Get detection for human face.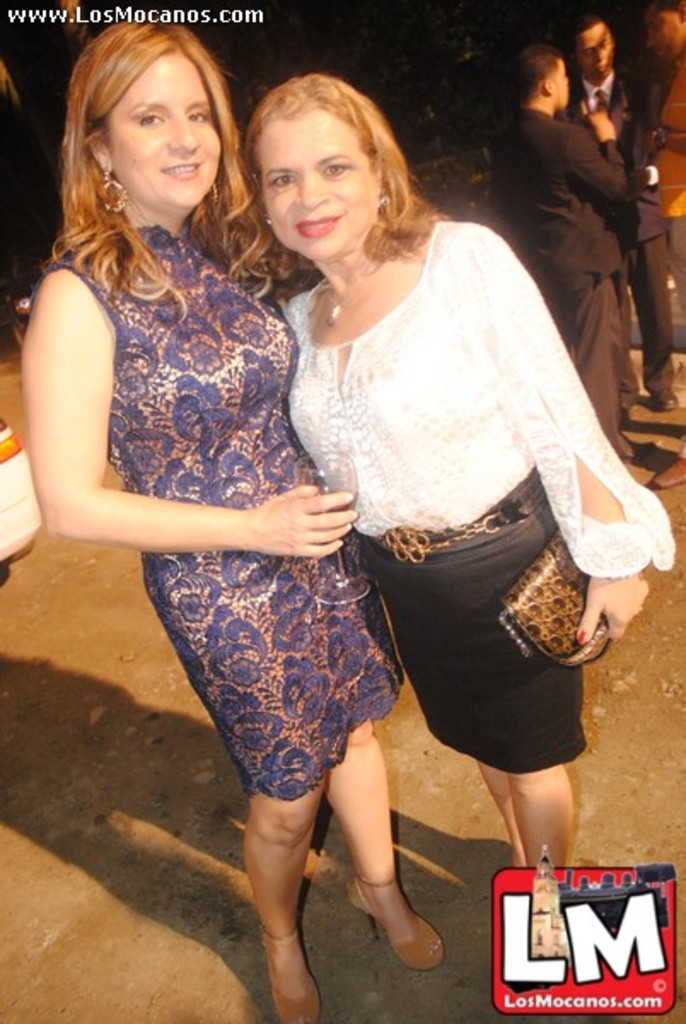
Detection: [left=109, top=58, right=218, bottom=207].
